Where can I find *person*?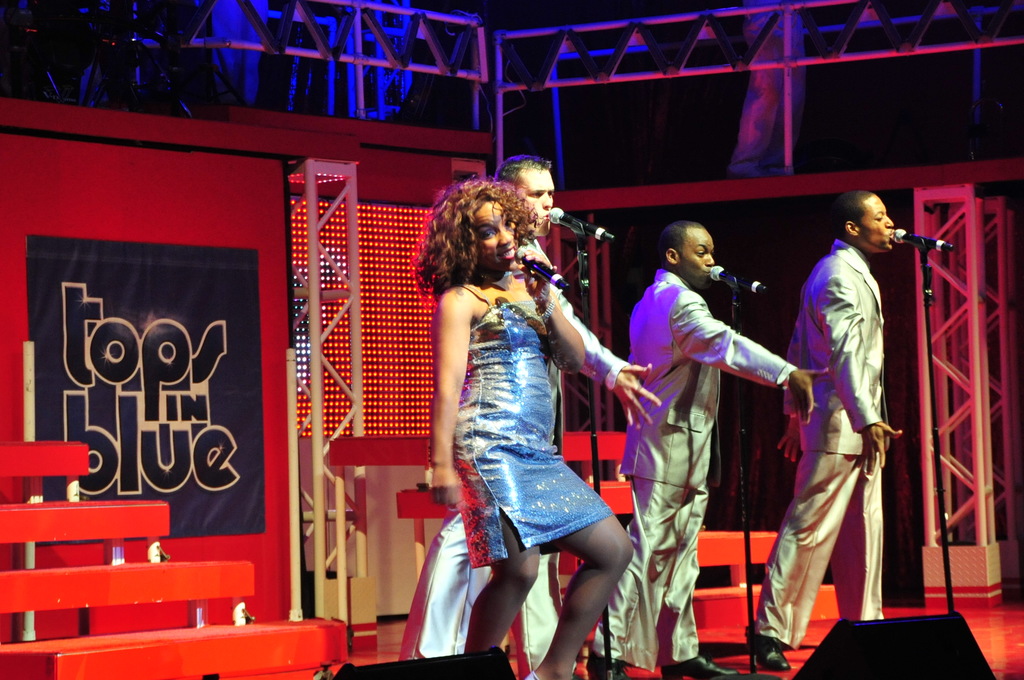
You can find it at box(426, 180, 635, 679).
